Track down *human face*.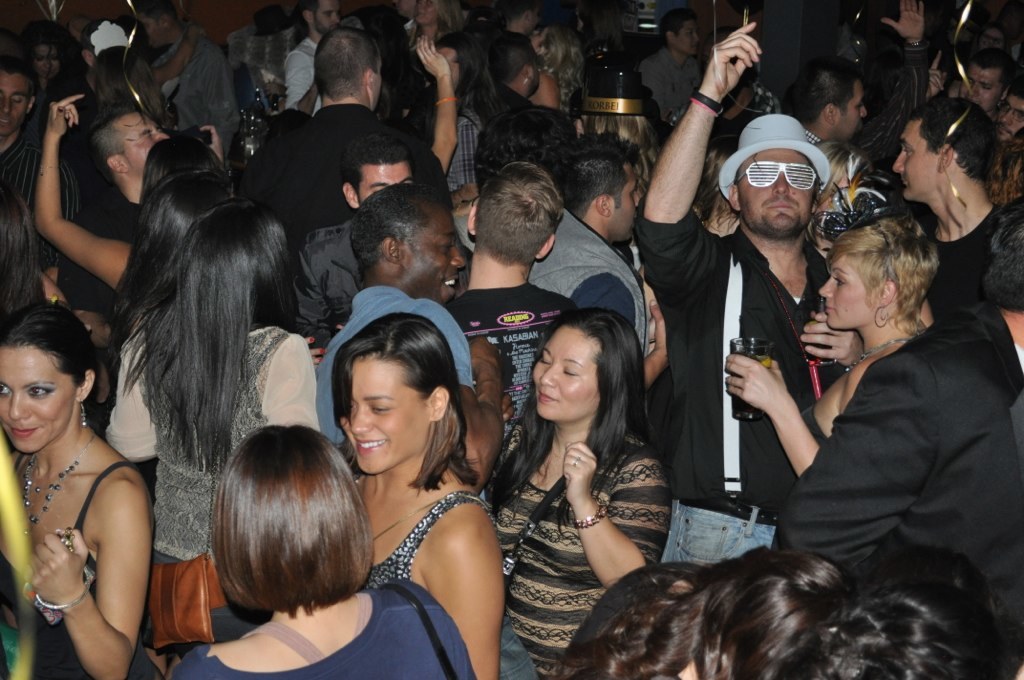
Tracked to <bbox>419, 2, 434, 22</bbox>.
